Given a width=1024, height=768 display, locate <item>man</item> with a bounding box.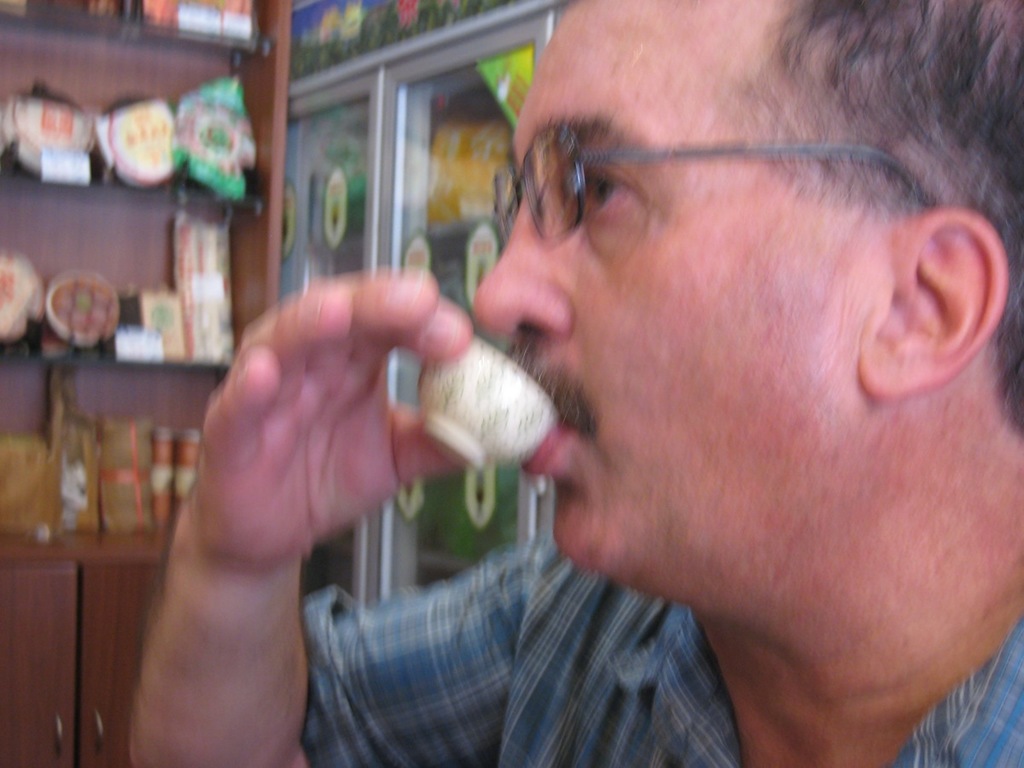
Located: [x1=219, y1=26, x2=1023, y2=763].
